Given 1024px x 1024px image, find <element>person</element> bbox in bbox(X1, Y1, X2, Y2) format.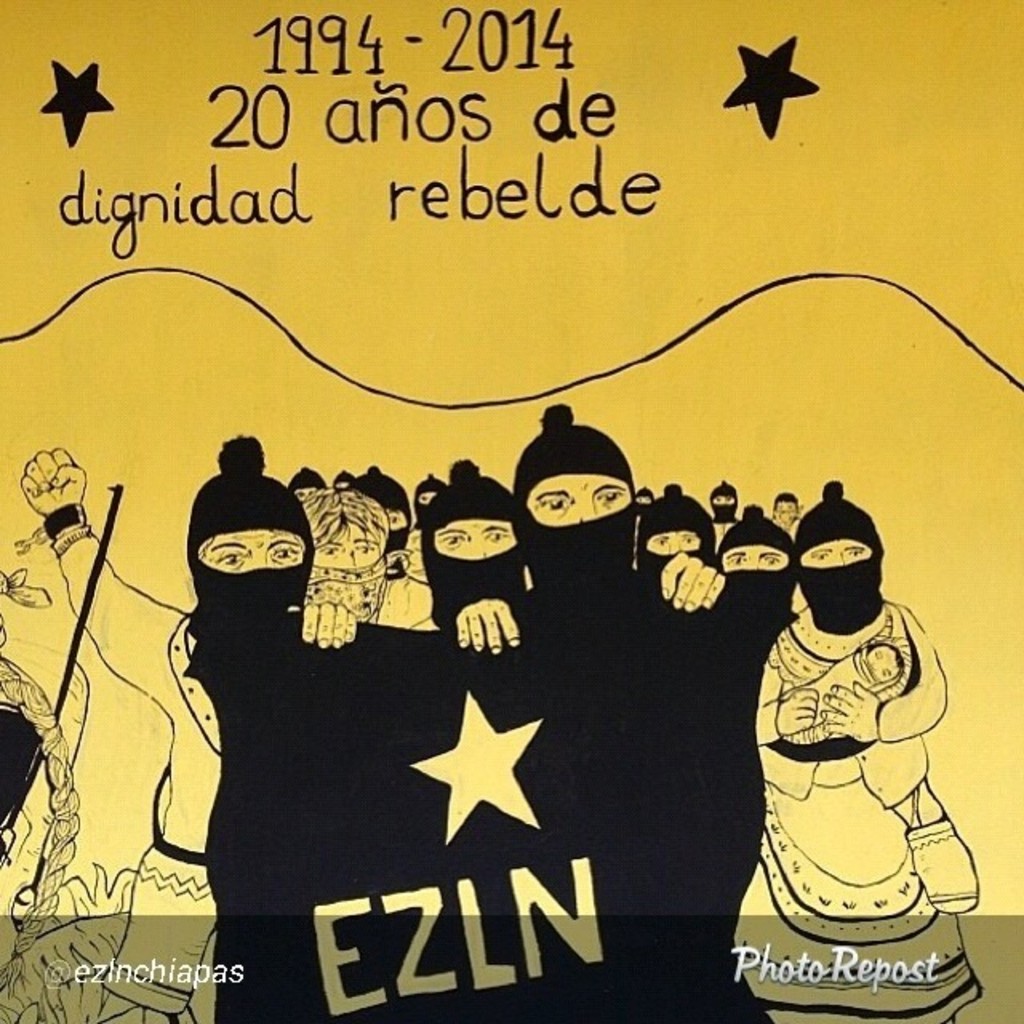
bbox(421, 488, 442, 504).
